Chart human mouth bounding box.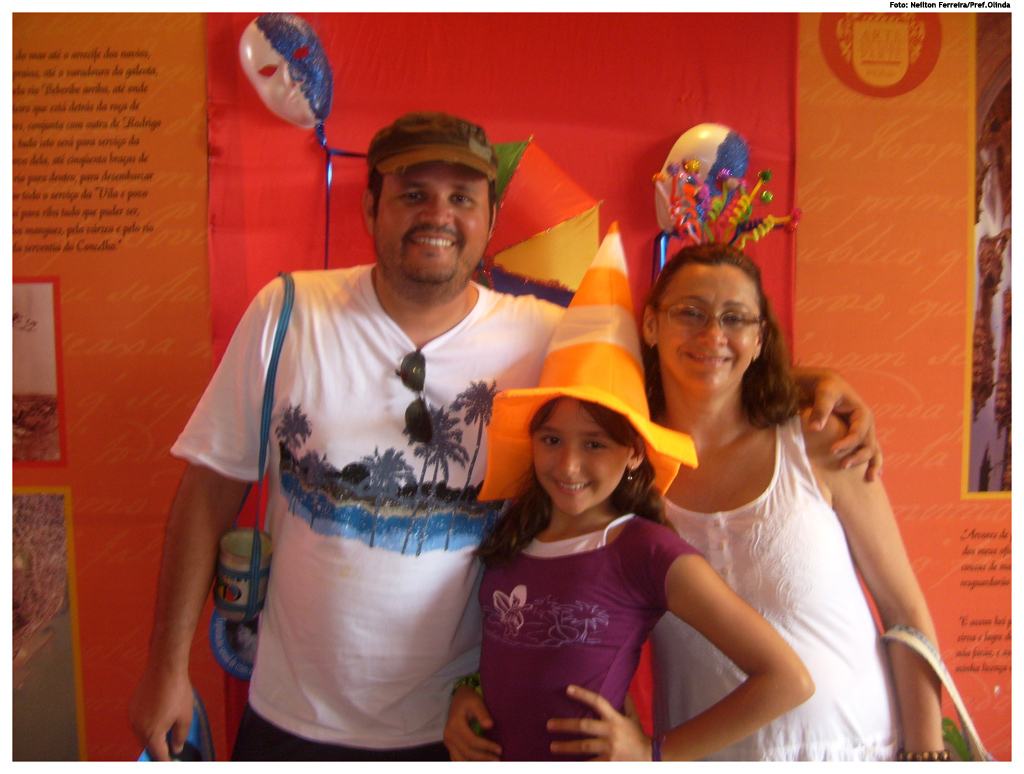
Charted: select_region(555, 481, 596, 501).
